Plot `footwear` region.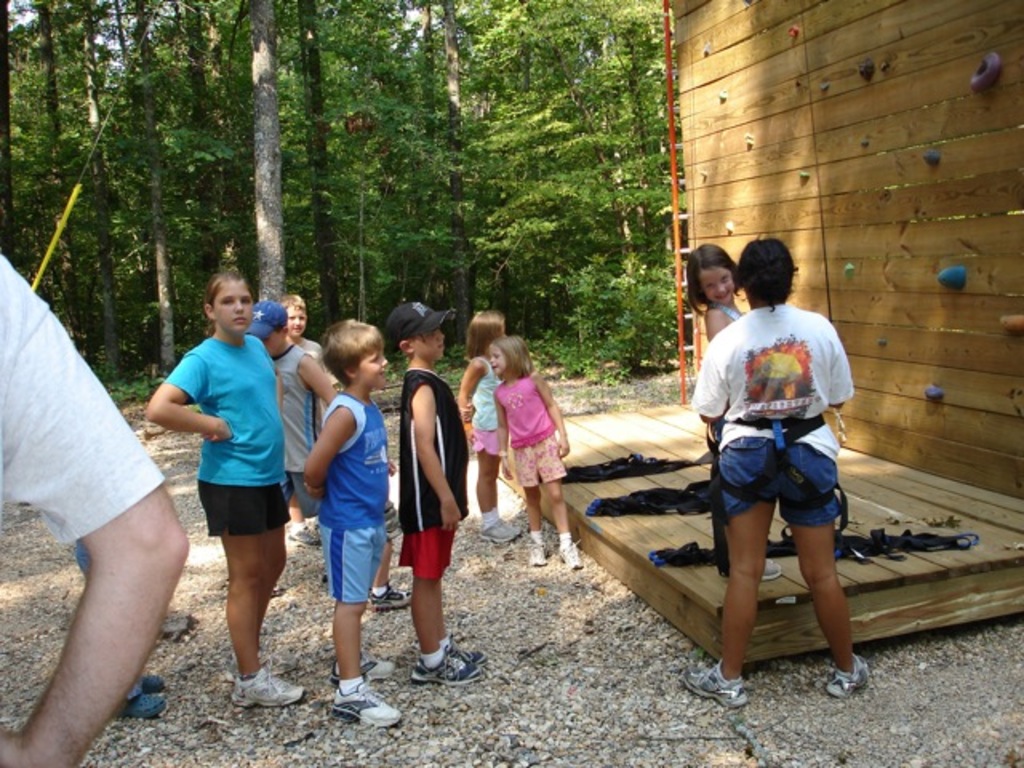
Plotted at bbox(408, 653, 480, 688).
